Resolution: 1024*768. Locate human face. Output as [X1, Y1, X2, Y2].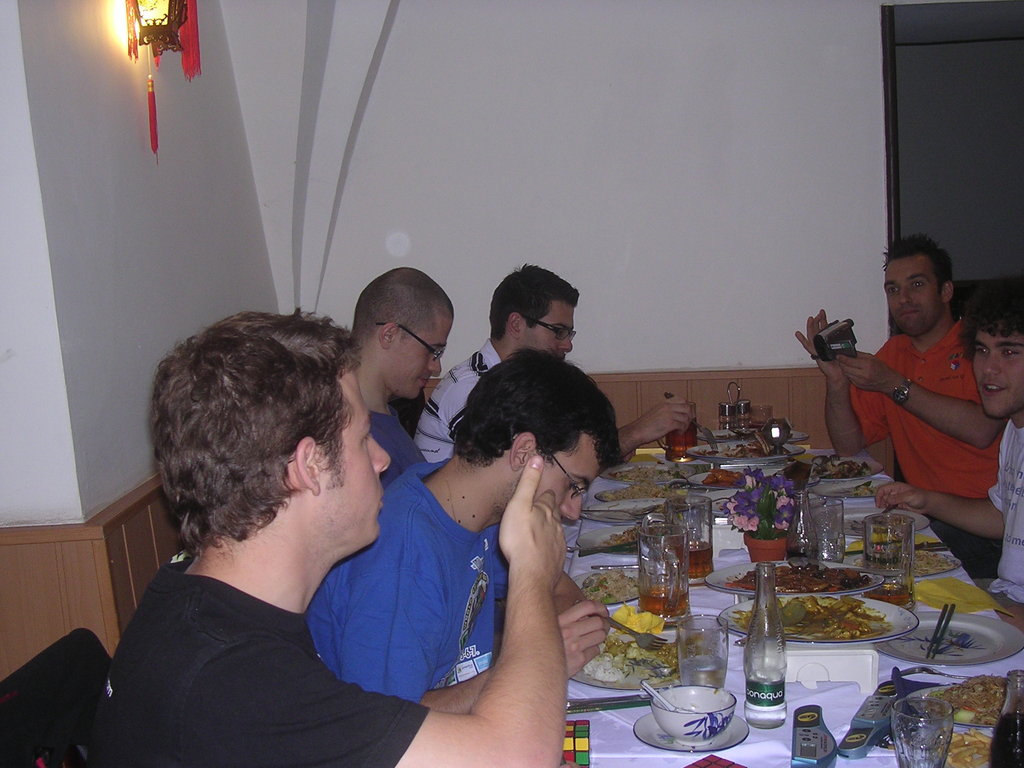
[529, 442, 604, 520].
